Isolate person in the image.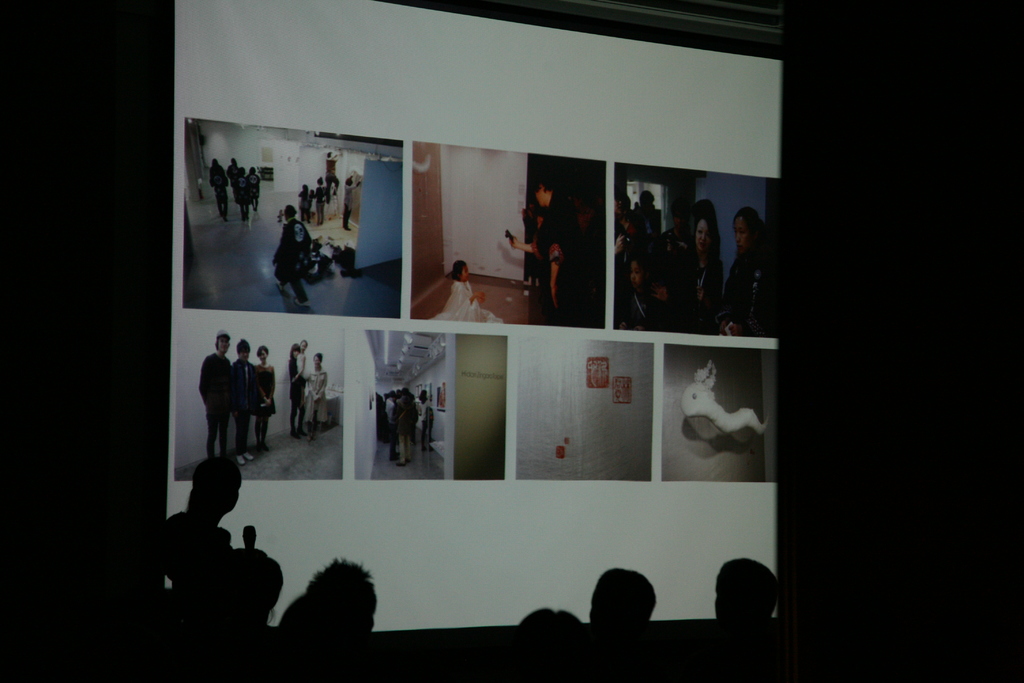
Isolated region: 630, 188, 659, 235.
